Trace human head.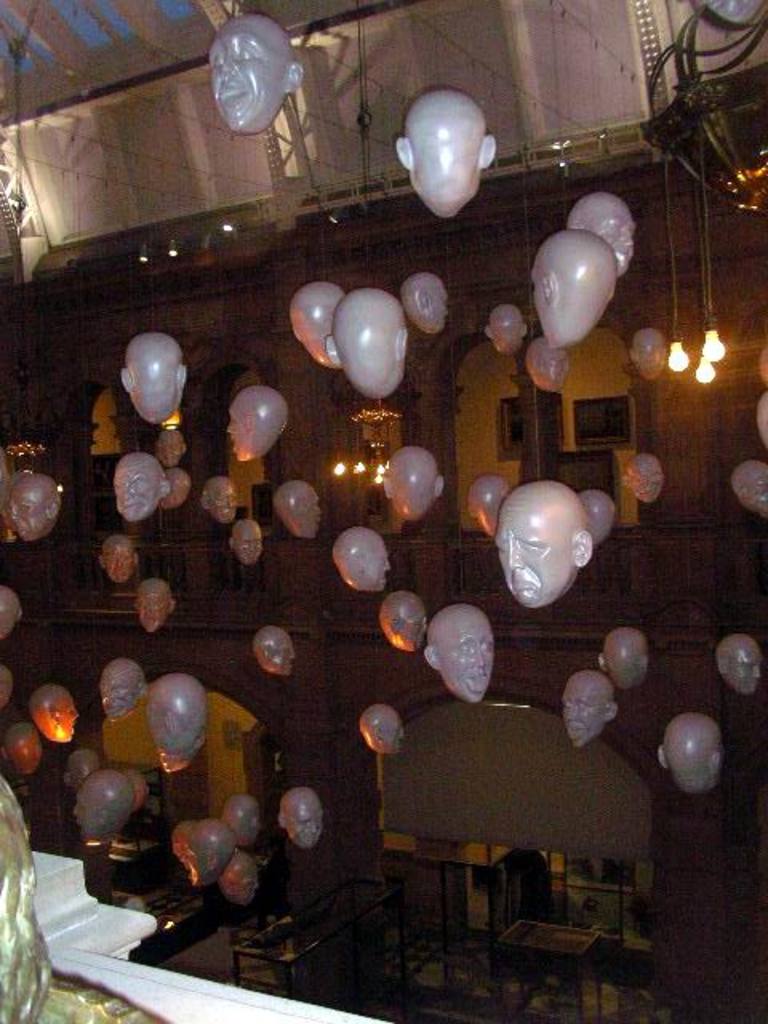
Traced to (360,704,406,754).
